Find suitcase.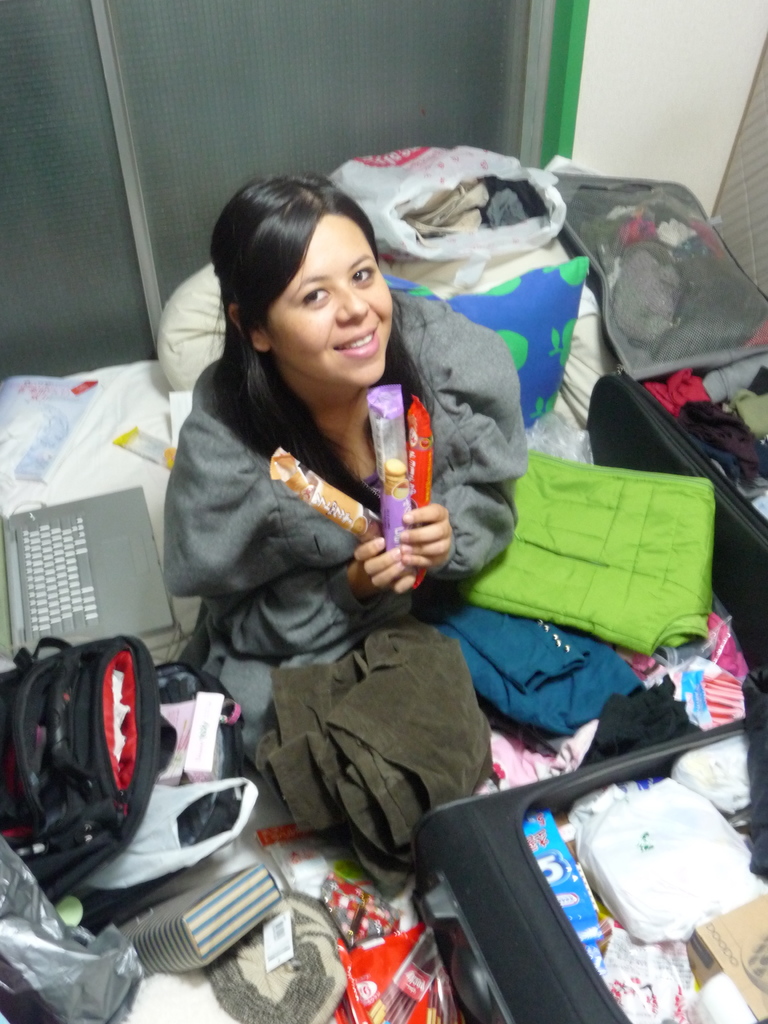
box=[412, 717, 767, 1023].
